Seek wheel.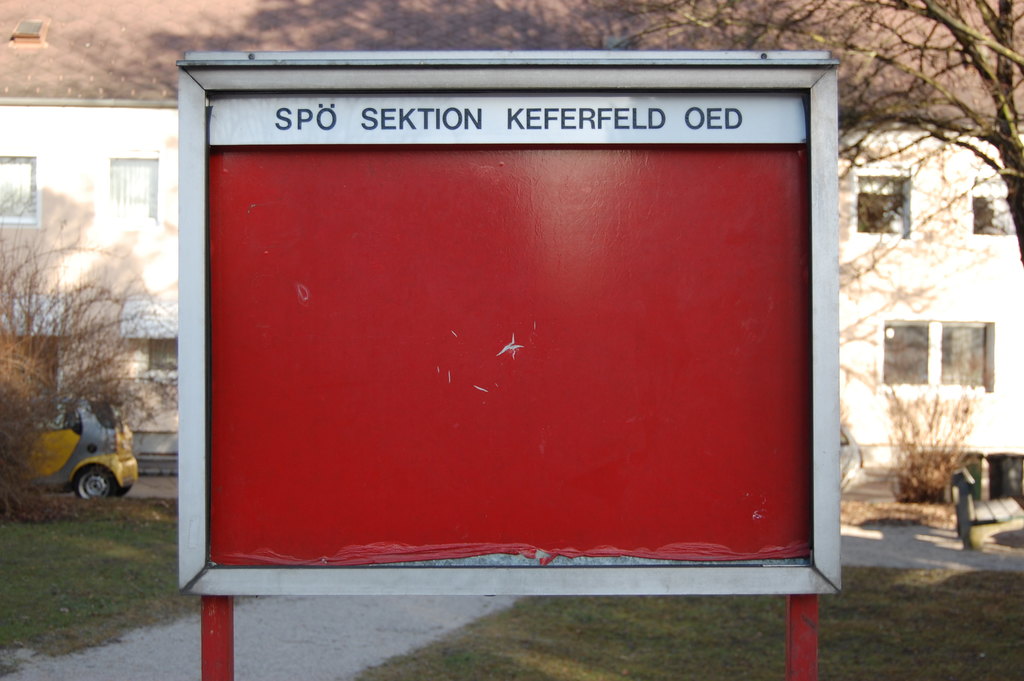
bbox=[69, 463, 117, 498].
